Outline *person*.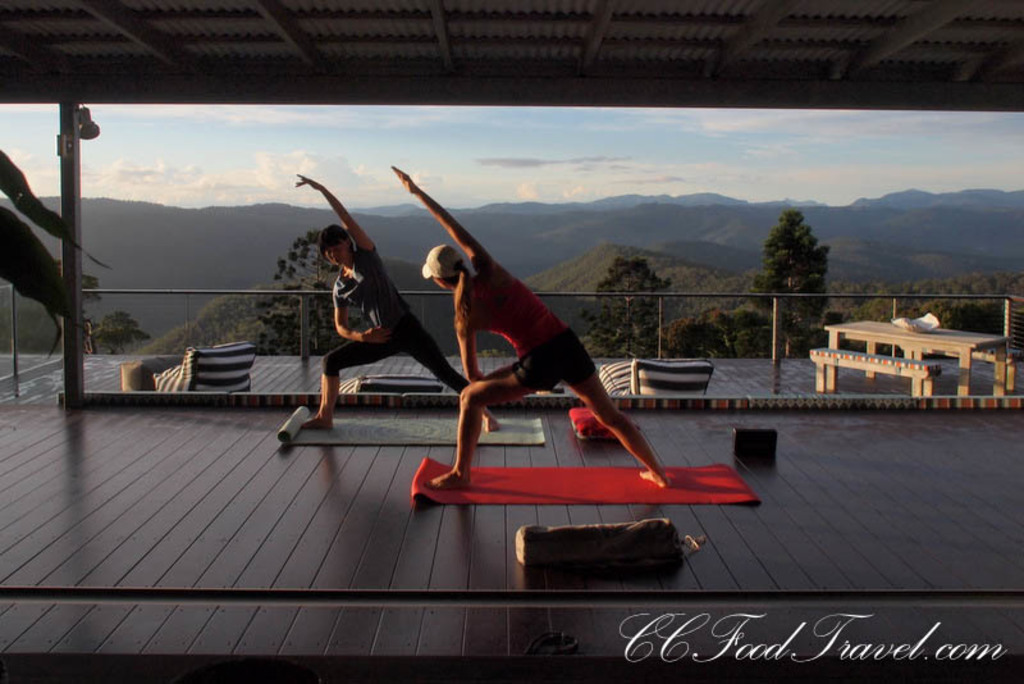
Outline: bbox(393, 163, 666, 487).
